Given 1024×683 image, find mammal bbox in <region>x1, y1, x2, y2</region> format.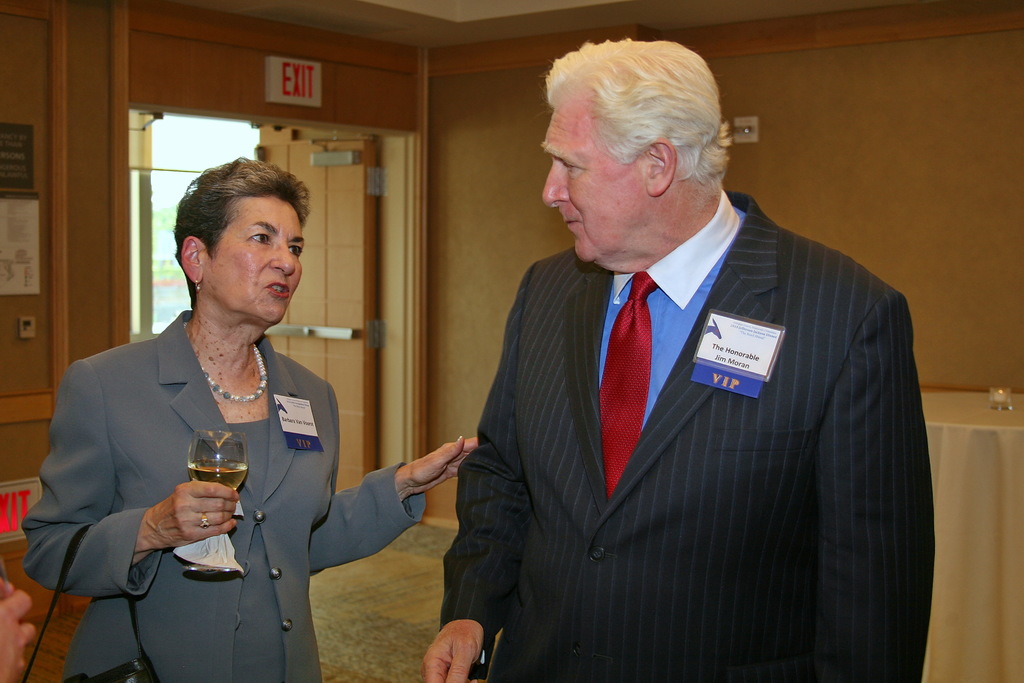
<region>420, 39, 935, 682</region>.
